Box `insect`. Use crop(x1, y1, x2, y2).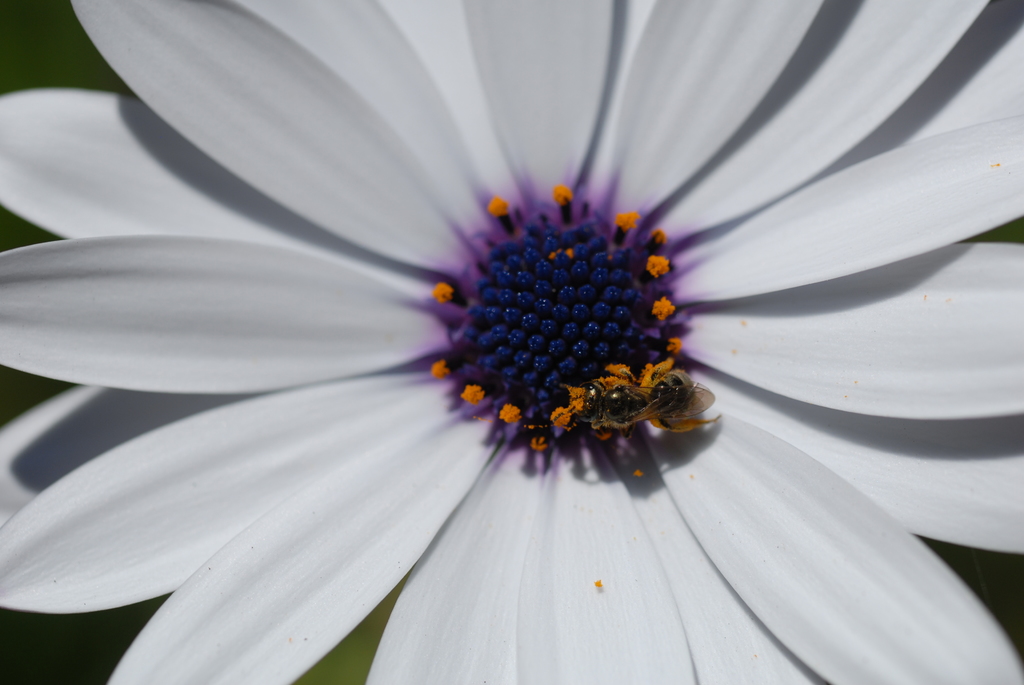
crop(579, 378, 715, 438).
